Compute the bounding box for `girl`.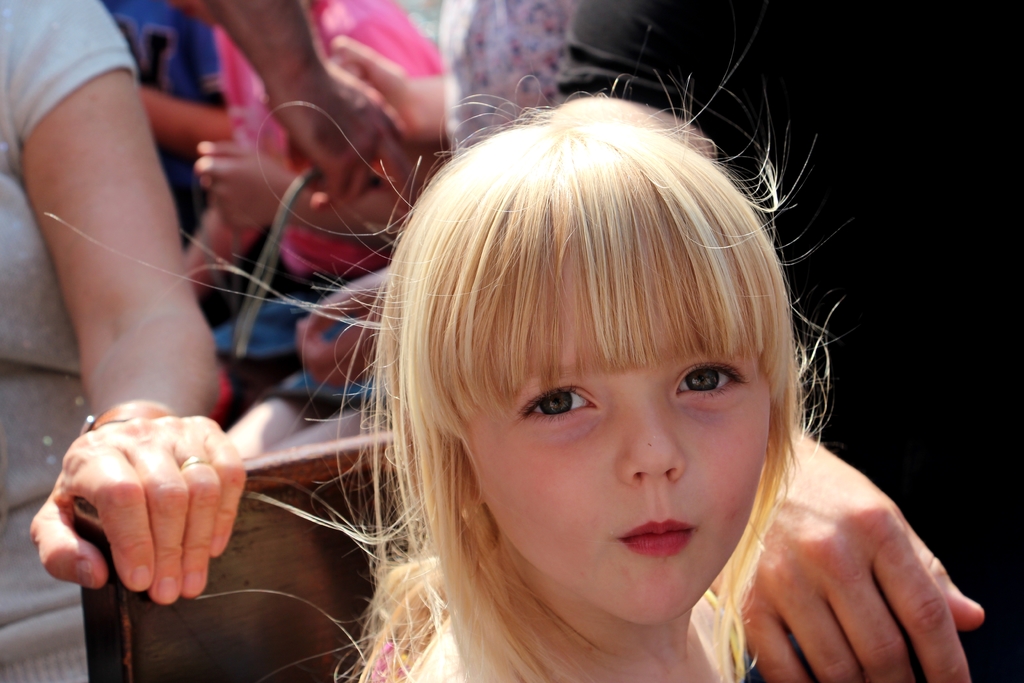
(337, 99, 812, 682).
